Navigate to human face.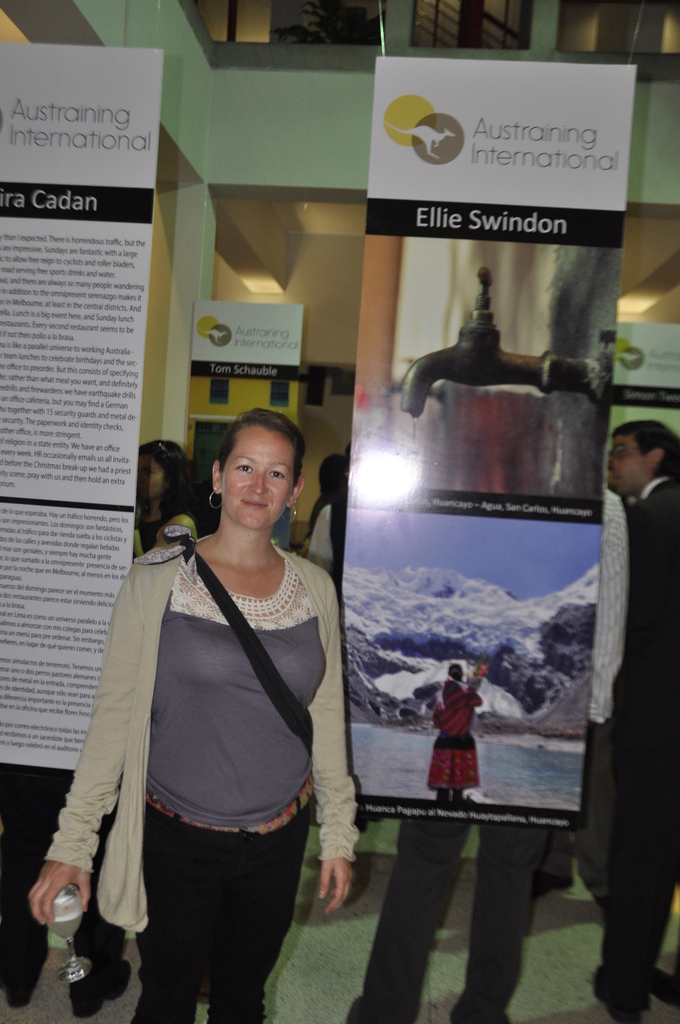
Navigation target: box=[219, 430, 300, 526].
